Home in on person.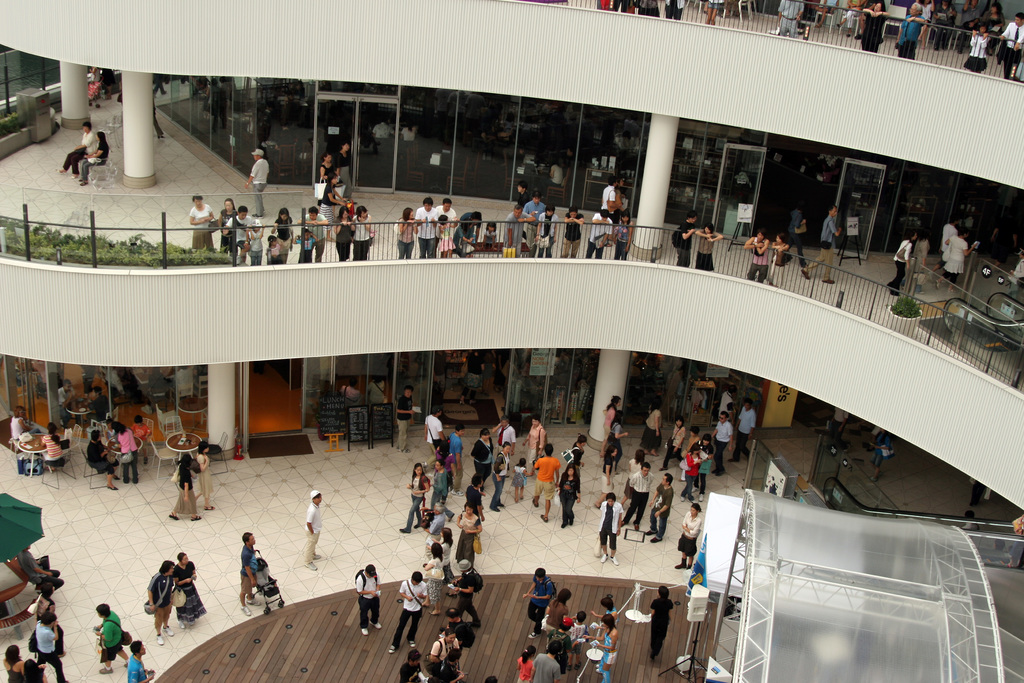
Homed in at rect(212, 193, 246, 259).
